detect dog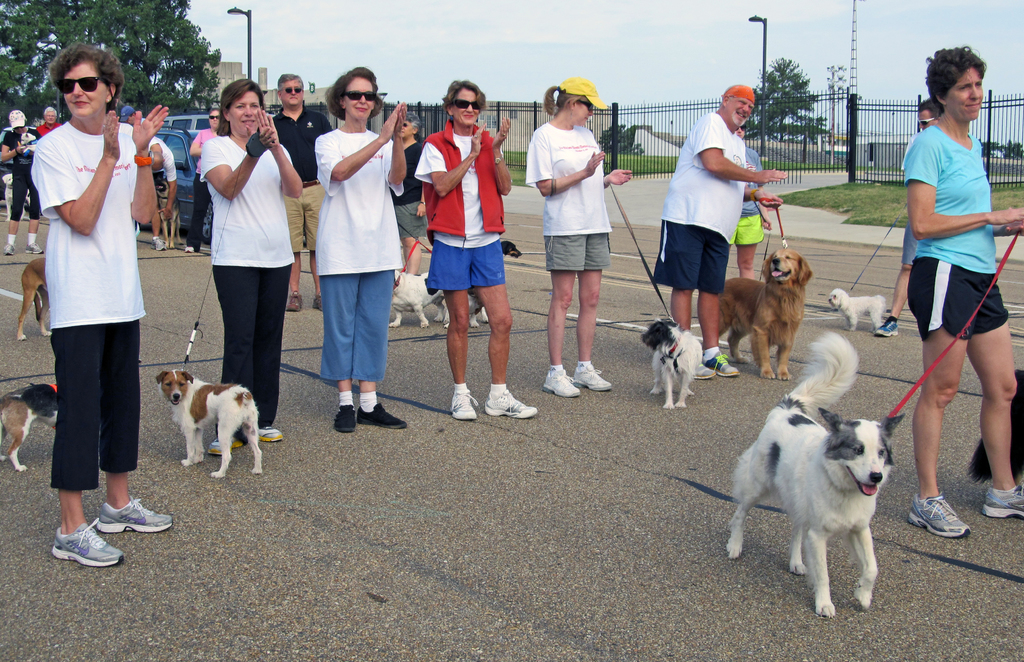
bbox=[829, 286, 890, 331]
